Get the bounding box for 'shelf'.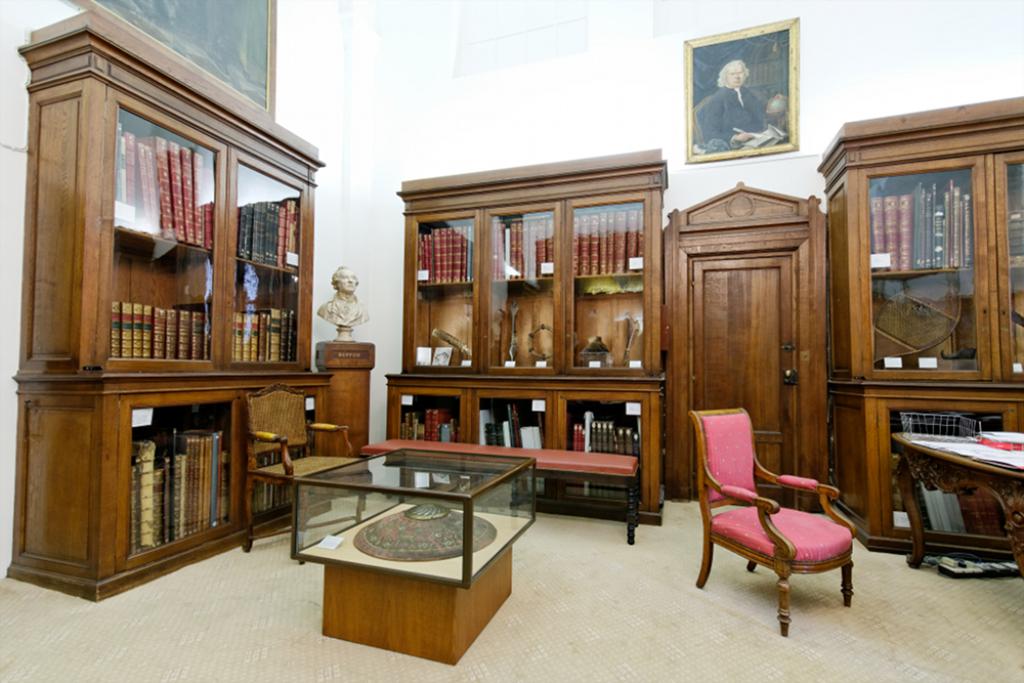
bbox(388, 145, 665, 527).
